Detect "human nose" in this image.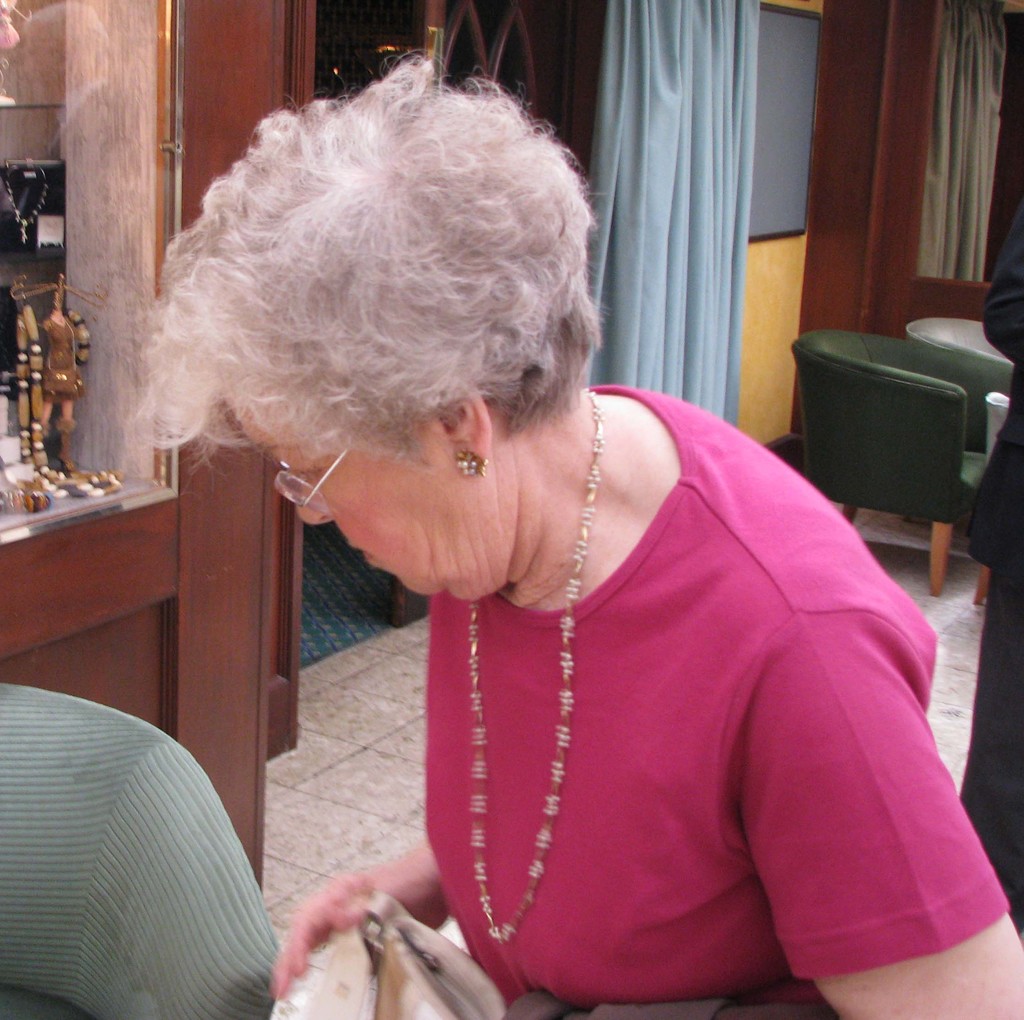
Detection: left=294, top=474, right=337, bottom=530.
